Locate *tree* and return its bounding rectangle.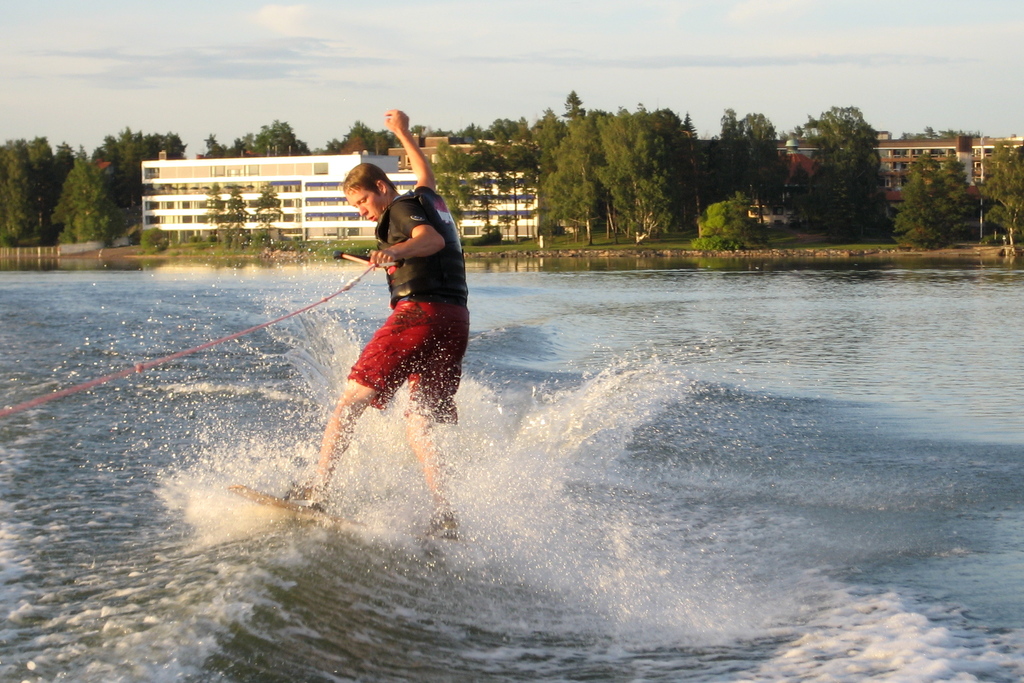
Rect(894, 147, 977, 249).
